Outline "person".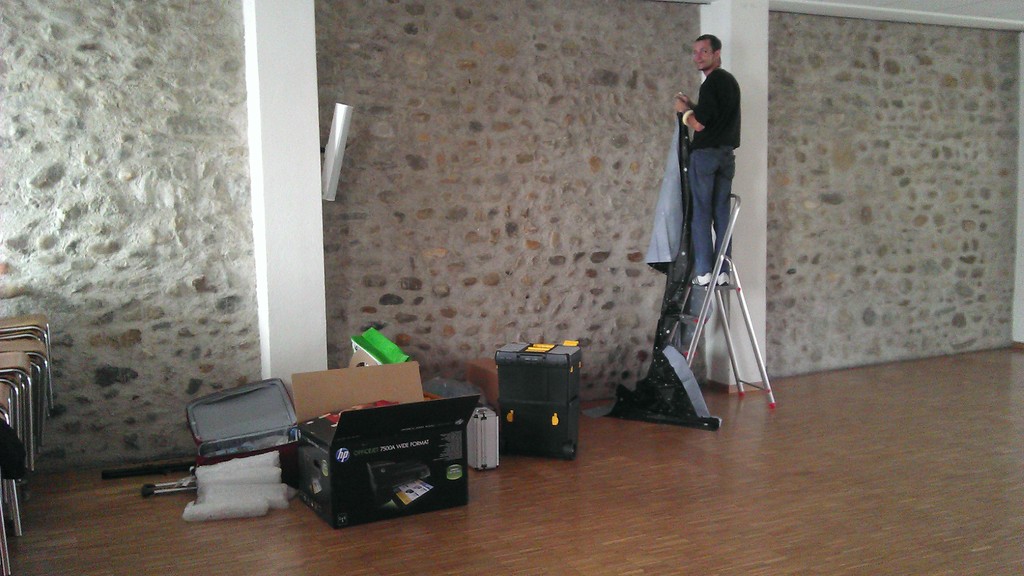
Outline: crop(676, 31, 742, 284).
